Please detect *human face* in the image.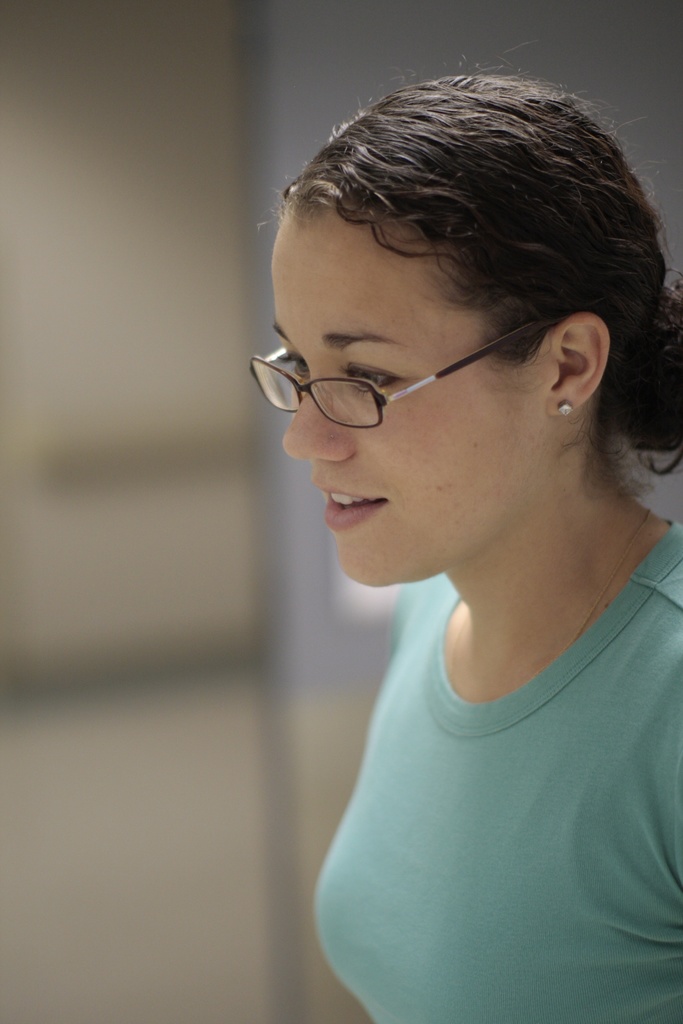
pyautogui.locateOnScreen(272, 209, 555, 580).
